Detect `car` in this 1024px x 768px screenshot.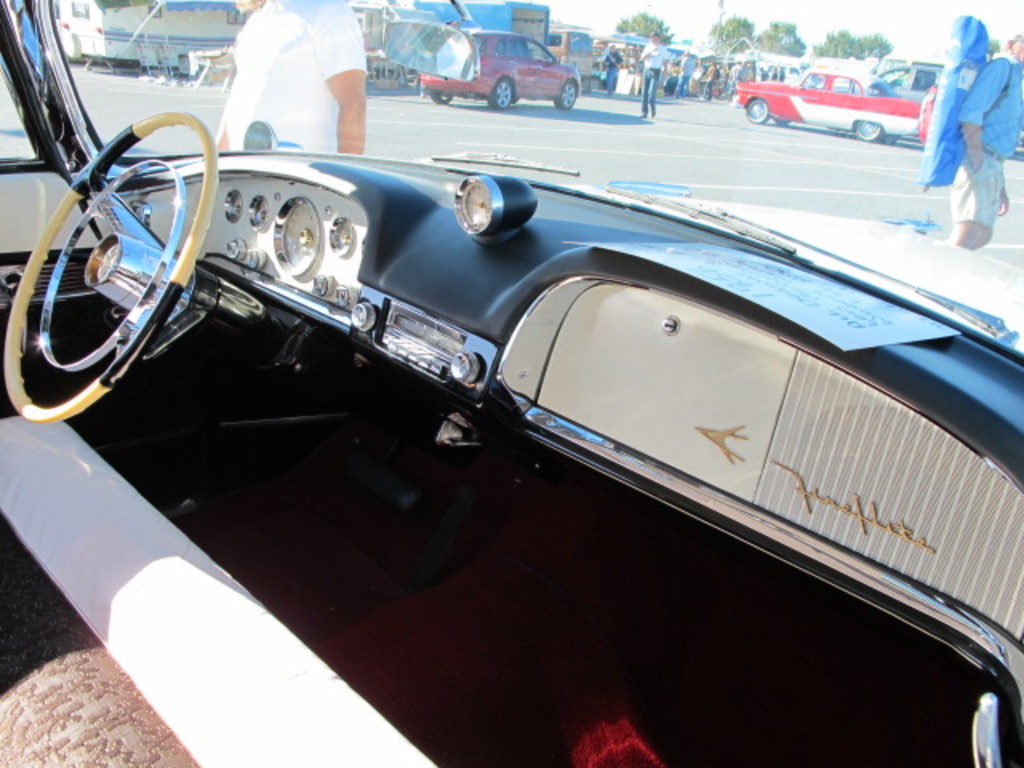
Detection: bbox(424, 29, 586, 109).
